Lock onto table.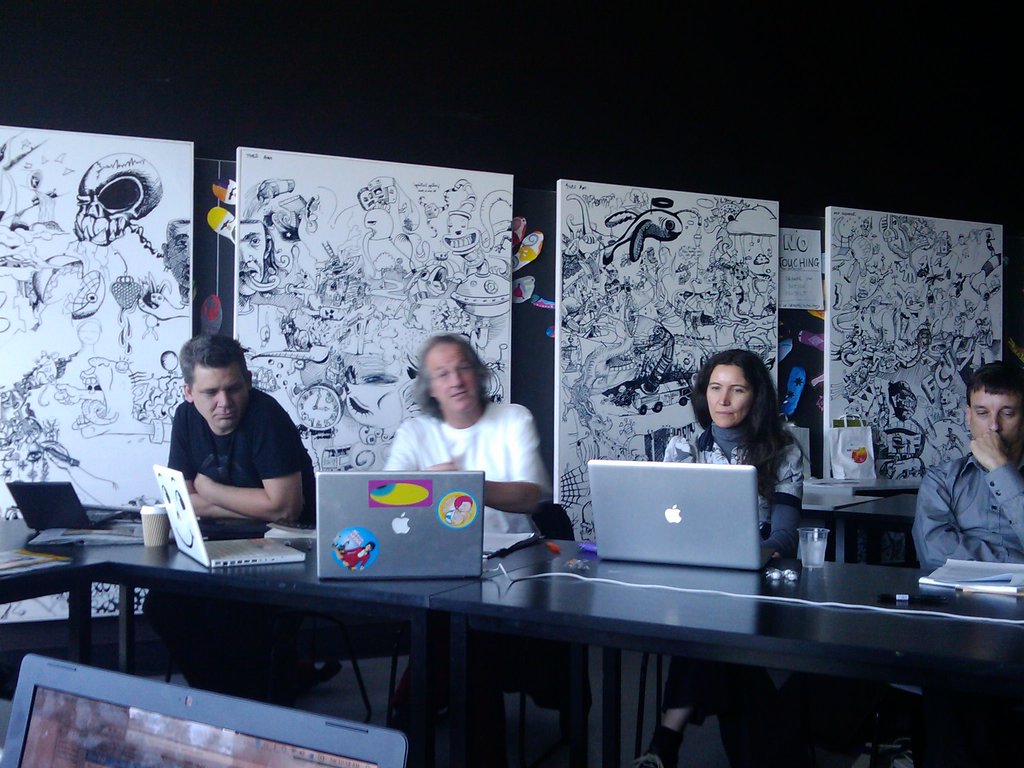
Locked: 0 532 112 664.
